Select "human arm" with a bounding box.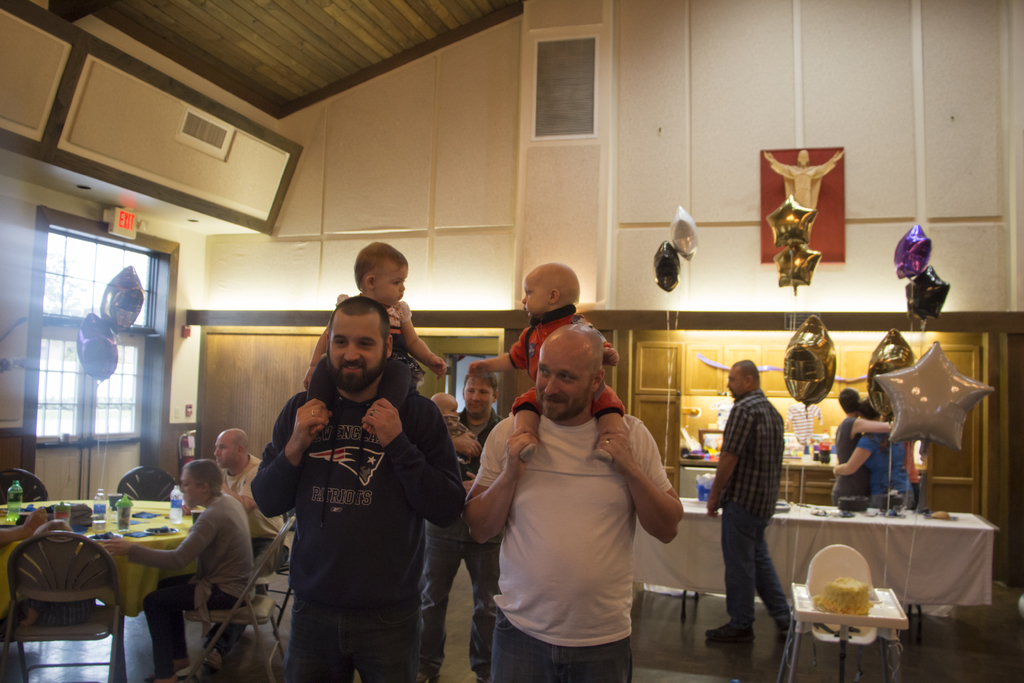
l=811, t=147, r=847, b=181.
